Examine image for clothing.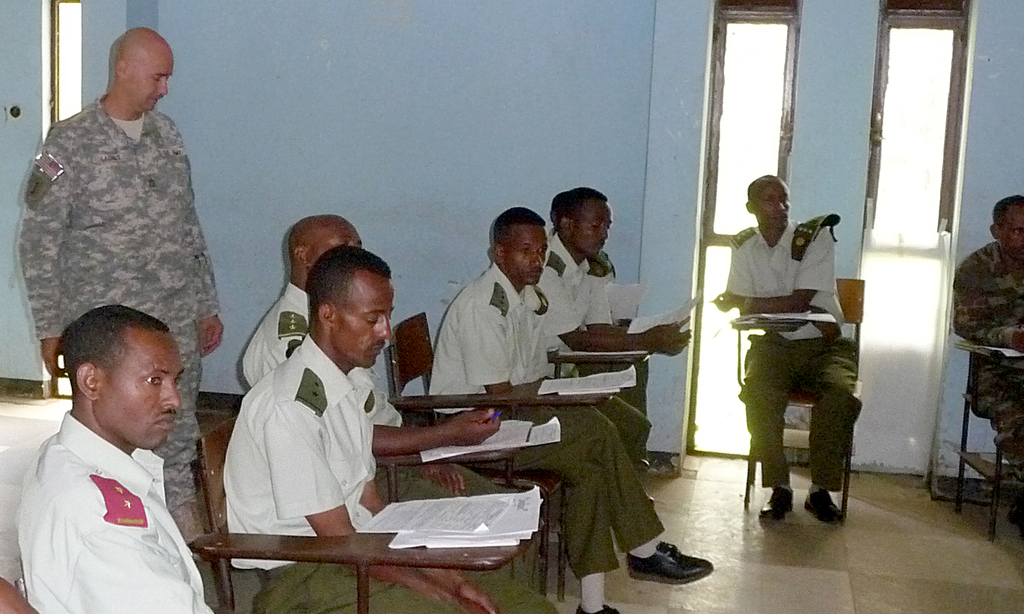
Examination result: bbox(707, 235, 905, 510).
